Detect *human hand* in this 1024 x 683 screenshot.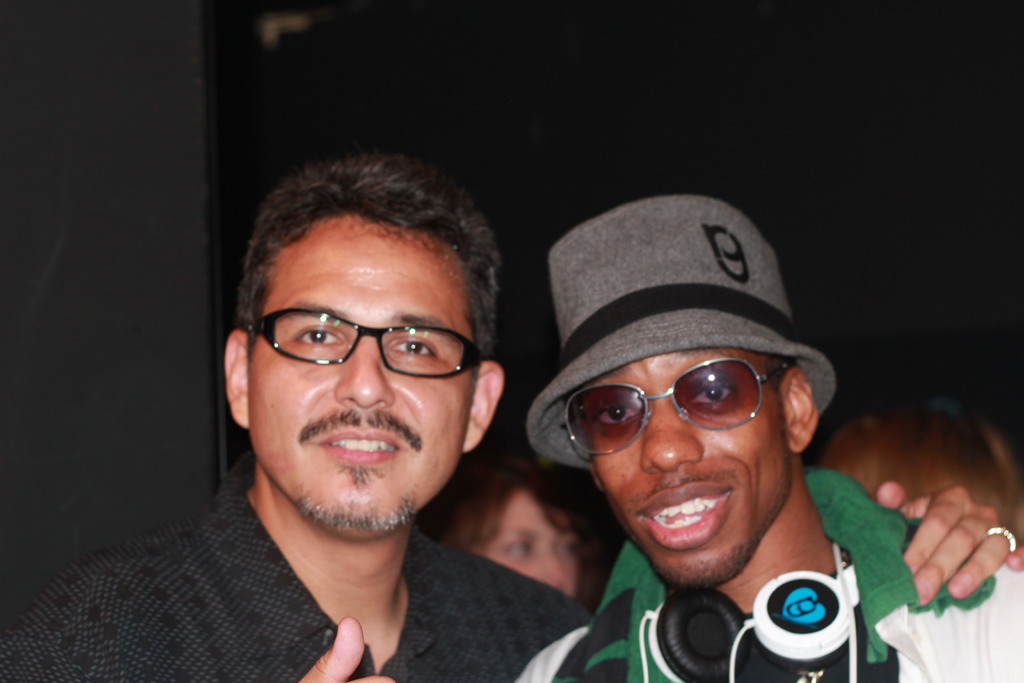
Detection: [869,479,1023,609].
